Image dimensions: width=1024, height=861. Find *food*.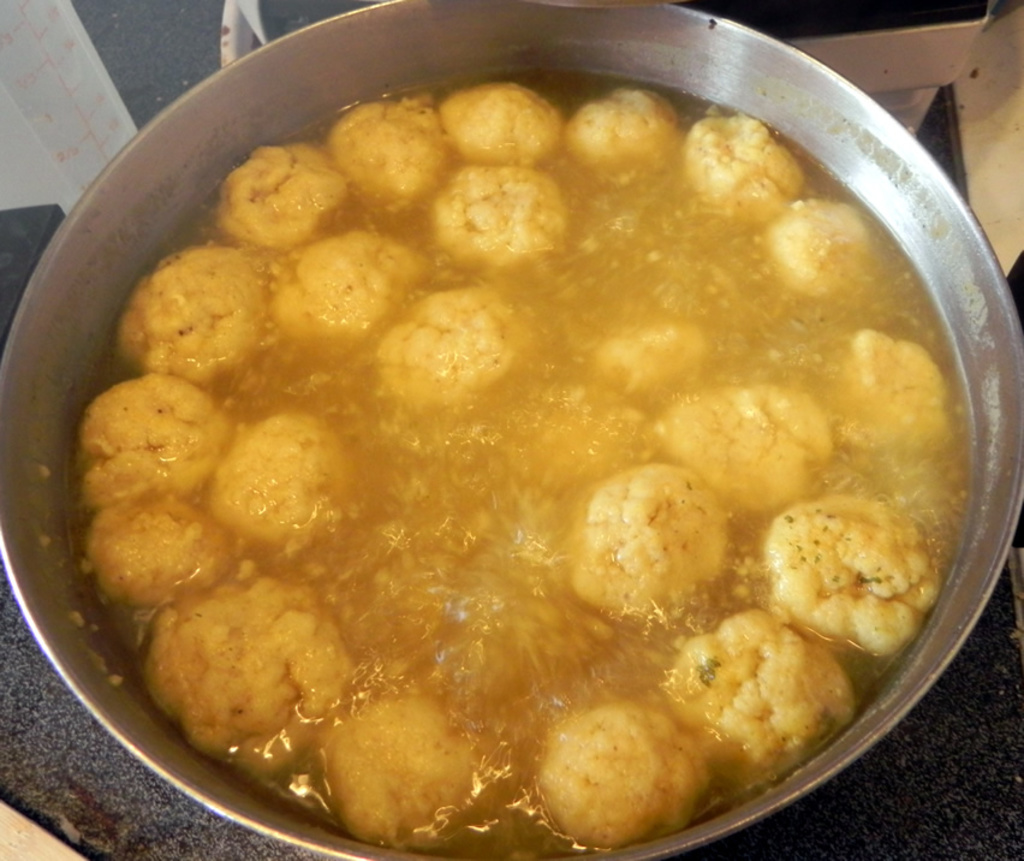
<region>88, 64, 970, 836</region>.
